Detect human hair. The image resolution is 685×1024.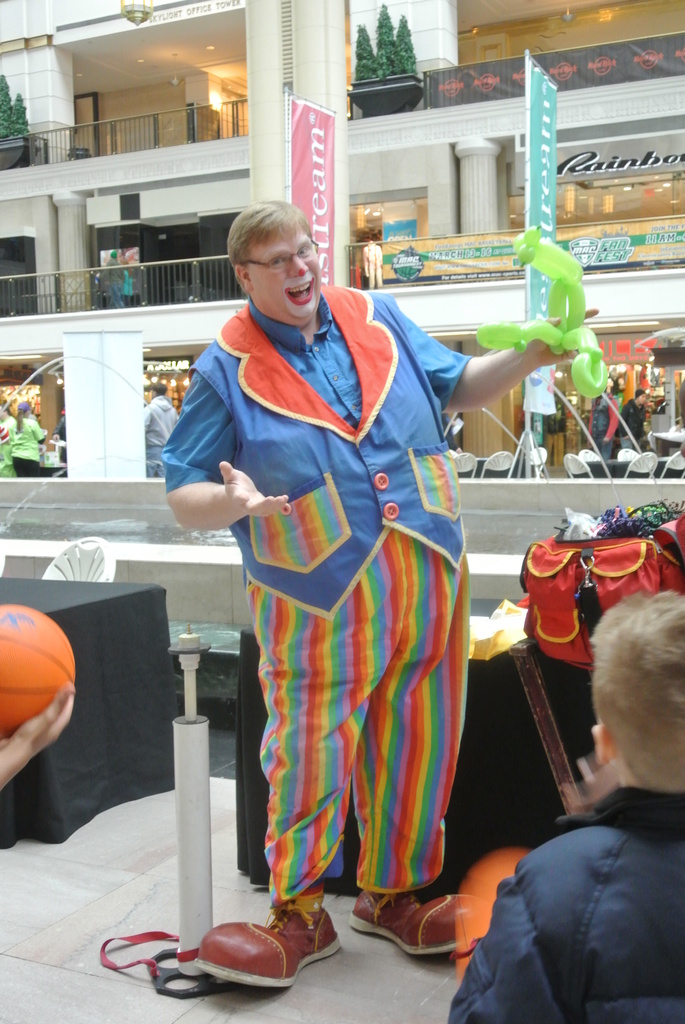
<region>587, 603, 680, 821</region>.
